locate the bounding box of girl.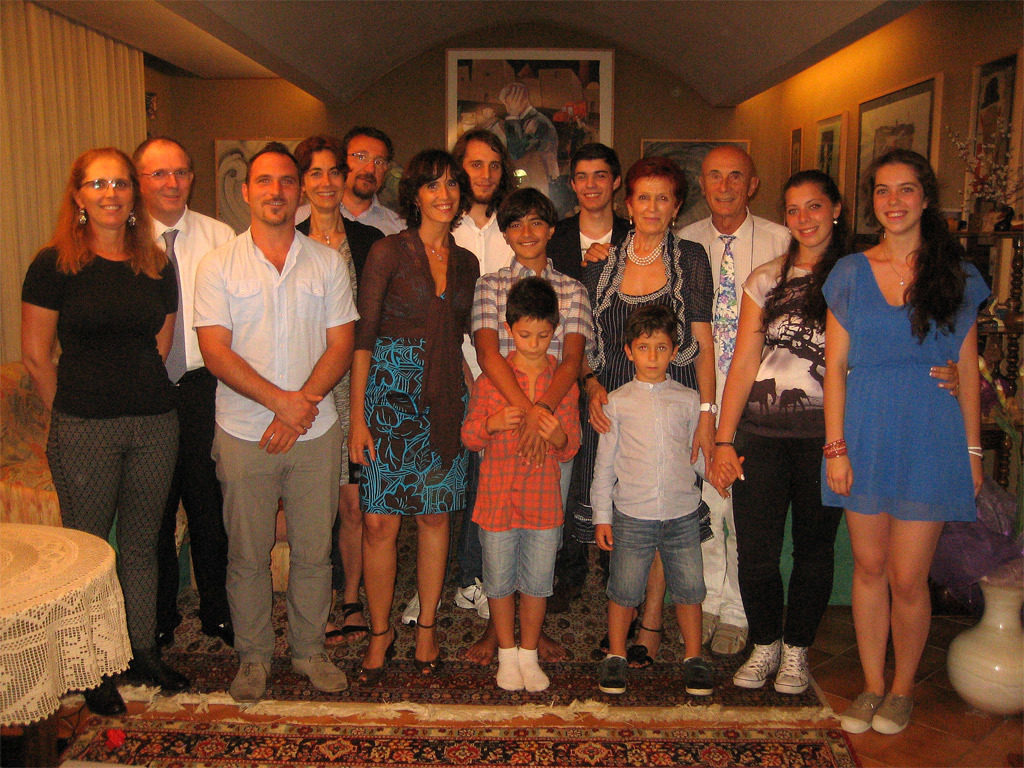
Bounding box: 819:148:991:734.
